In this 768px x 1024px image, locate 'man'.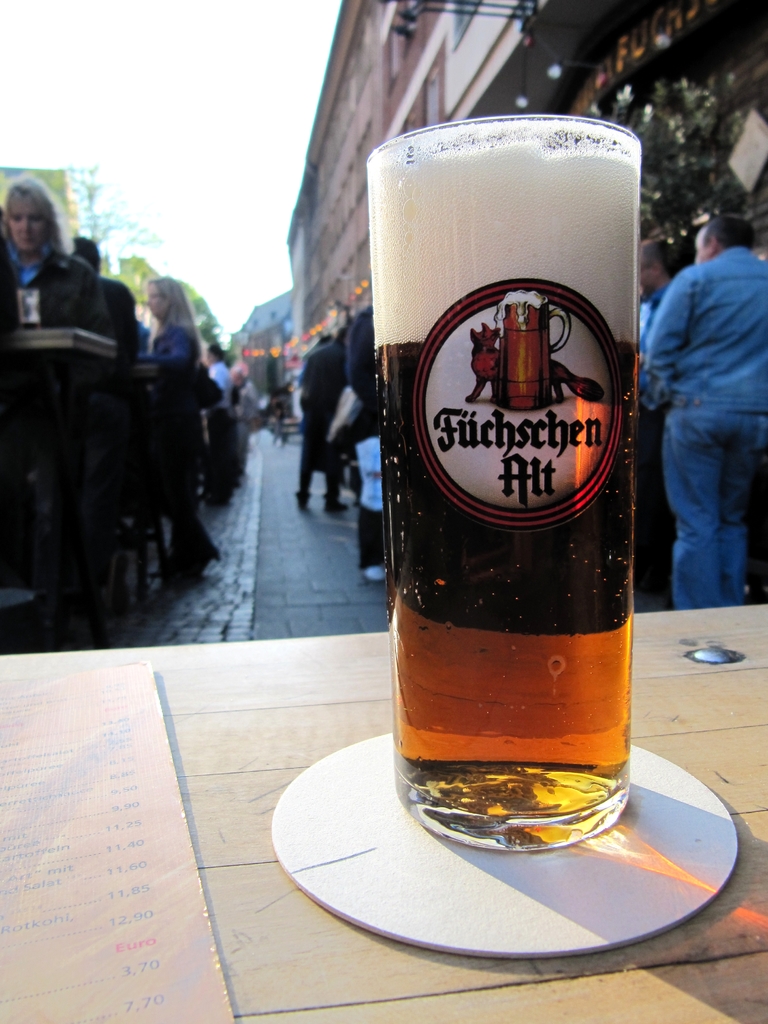
Bounding box: [left=645, top=220, right=767, bottom=579].
